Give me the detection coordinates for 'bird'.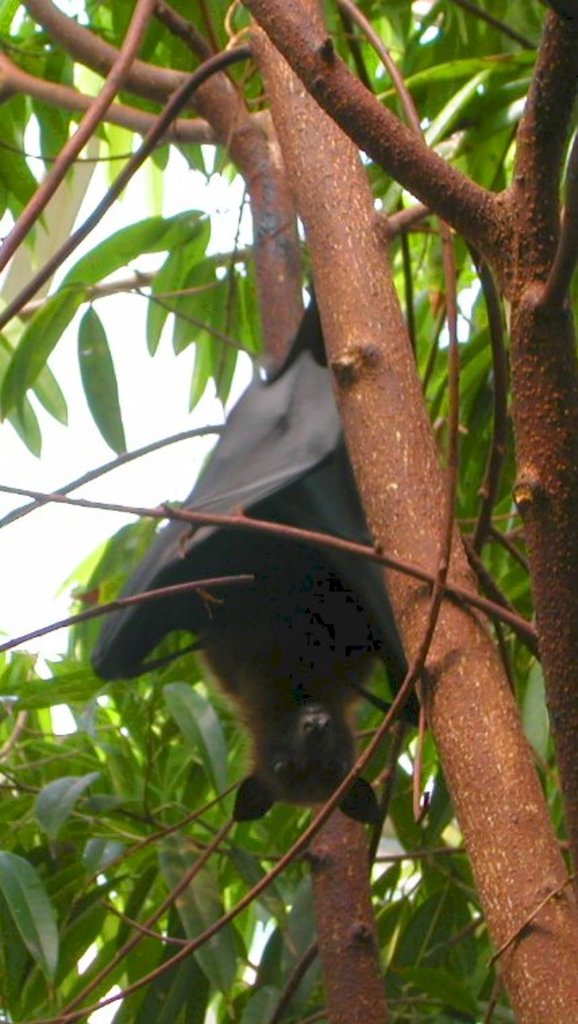
89, 153, 485, 848.
